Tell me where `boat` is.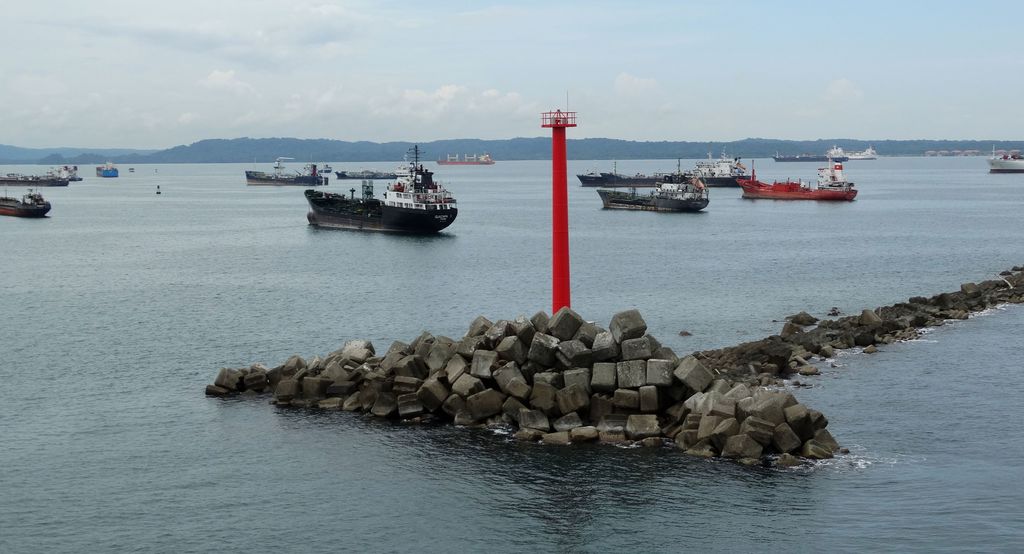
`boat` is at l=290, t=147, r=460, b=225.
